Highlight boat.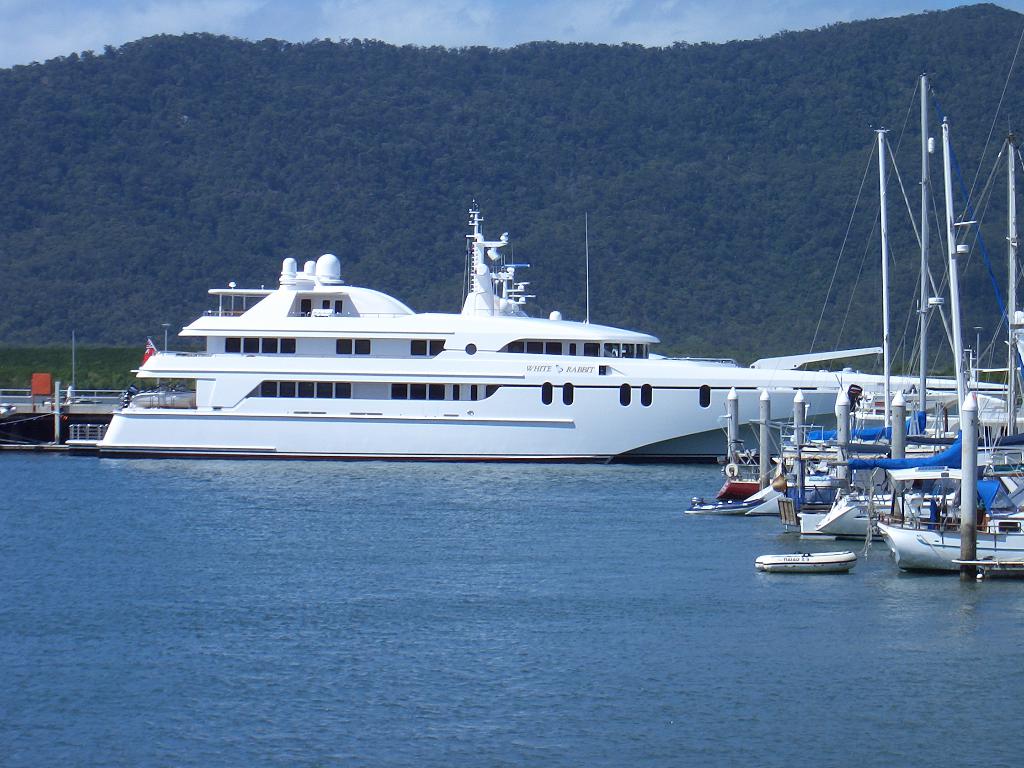
Highlighted region: bbox=(84, 193, 1012, 467).
